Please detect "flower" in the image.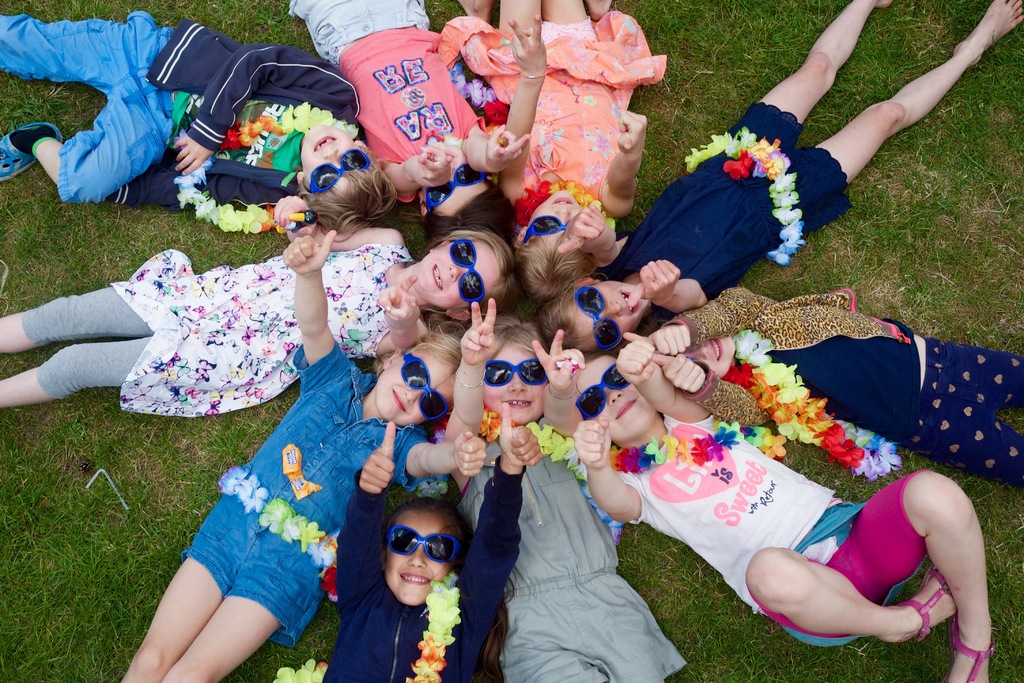
rect(224, 463, 339, 586).
